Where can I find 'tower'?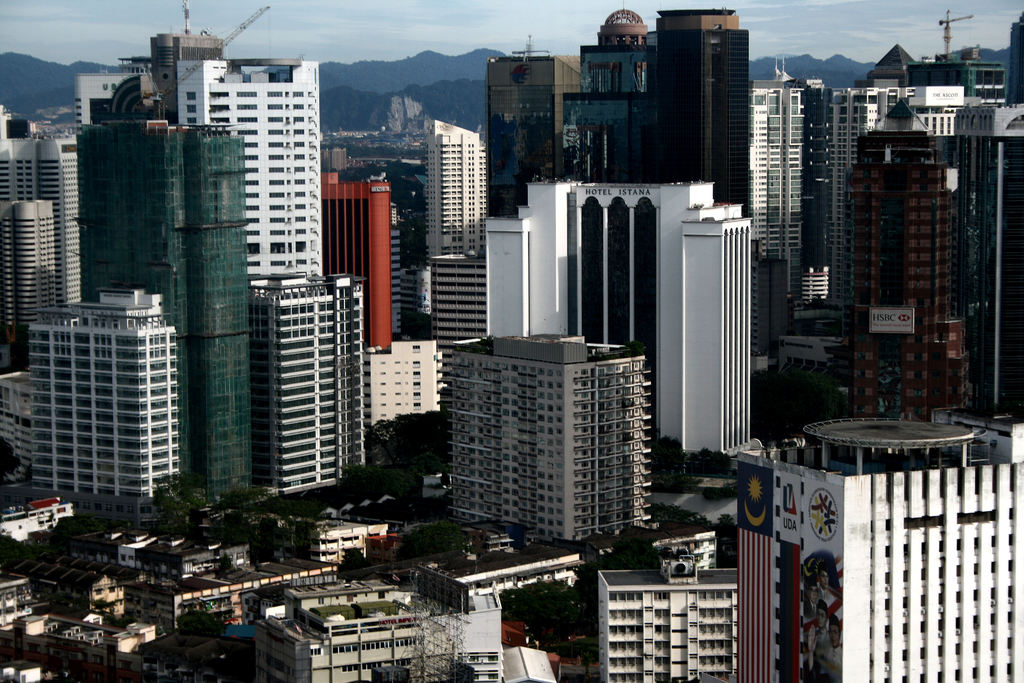
You can find it at [257, 279, 364, 499].
